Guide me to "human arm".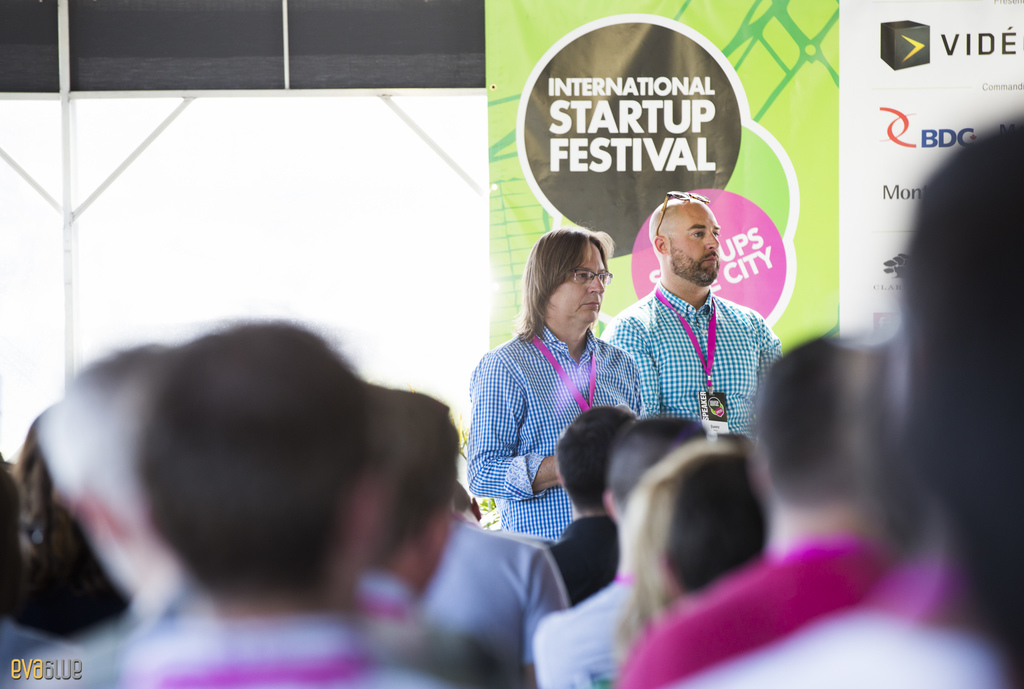
Guidance: (left=604, top=314, right=667, bottom=417).
